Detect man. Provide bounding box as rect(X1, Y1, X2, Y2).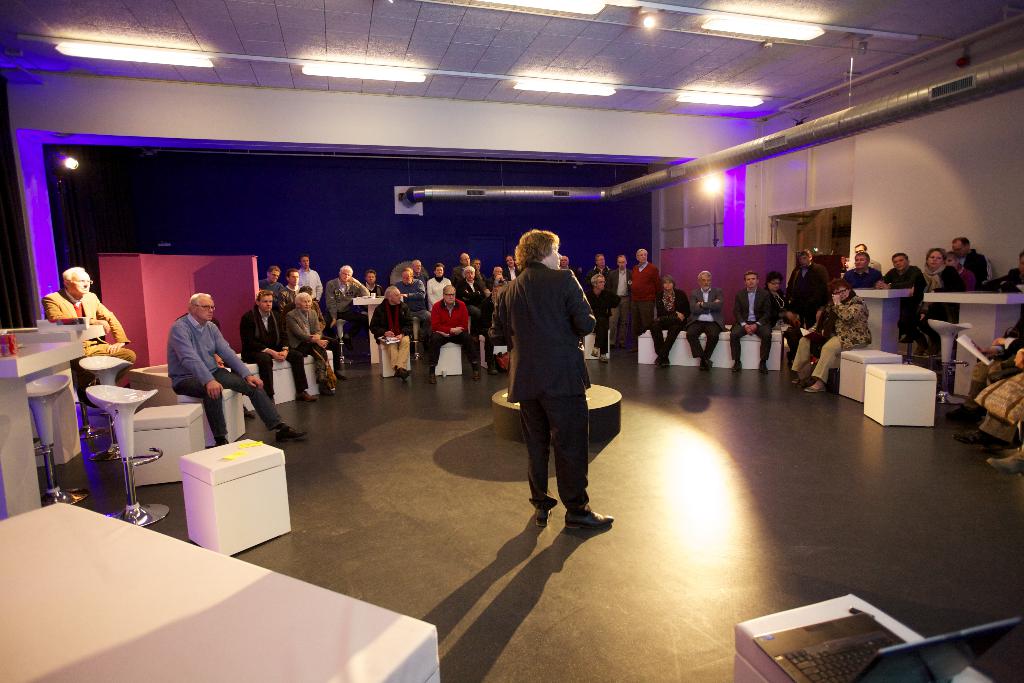
rect(488, 231, 614, 532).
